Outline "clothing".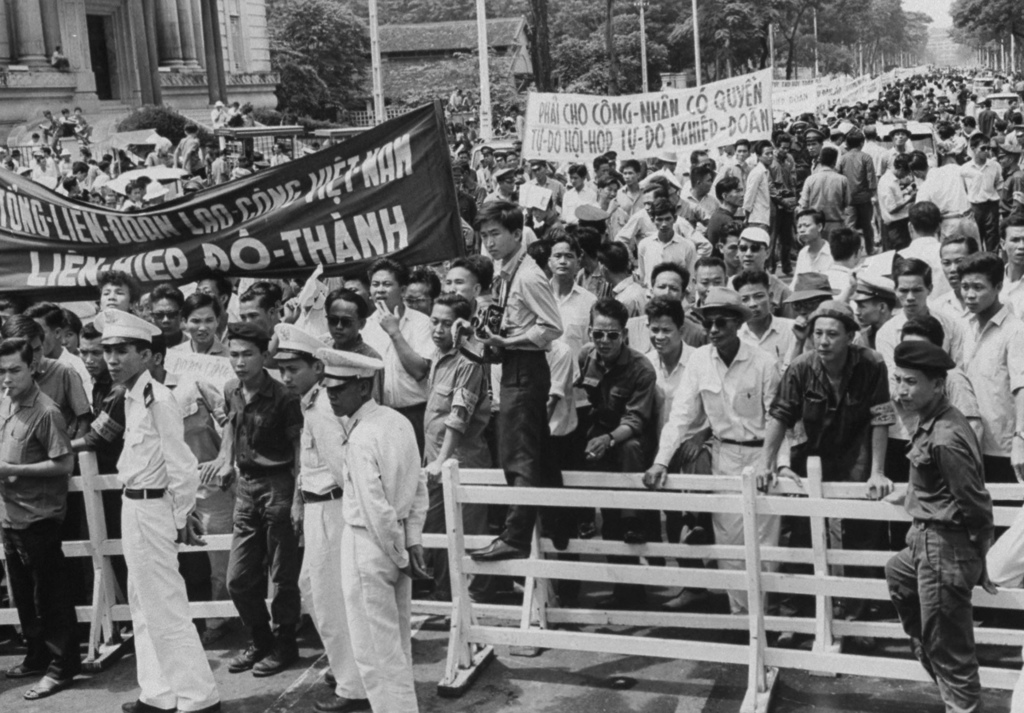
Outline: bbox(785, 242, 831, 283).
